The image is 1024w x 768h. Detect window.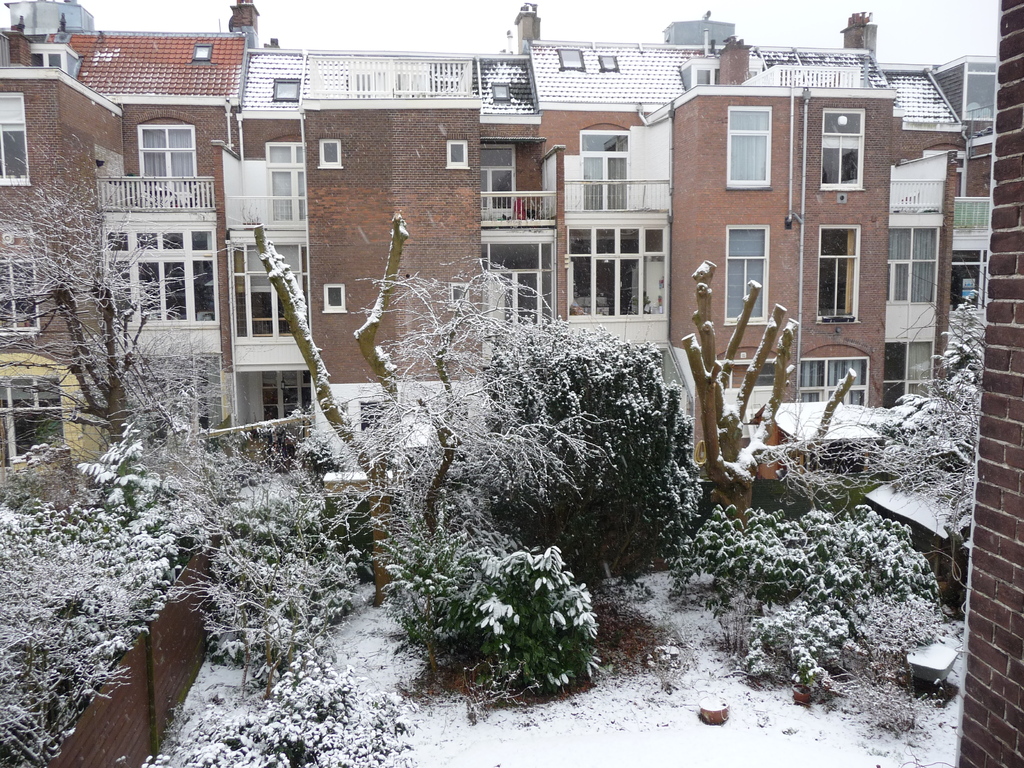
Detection: bbox=(318, 139, 341, 169).
